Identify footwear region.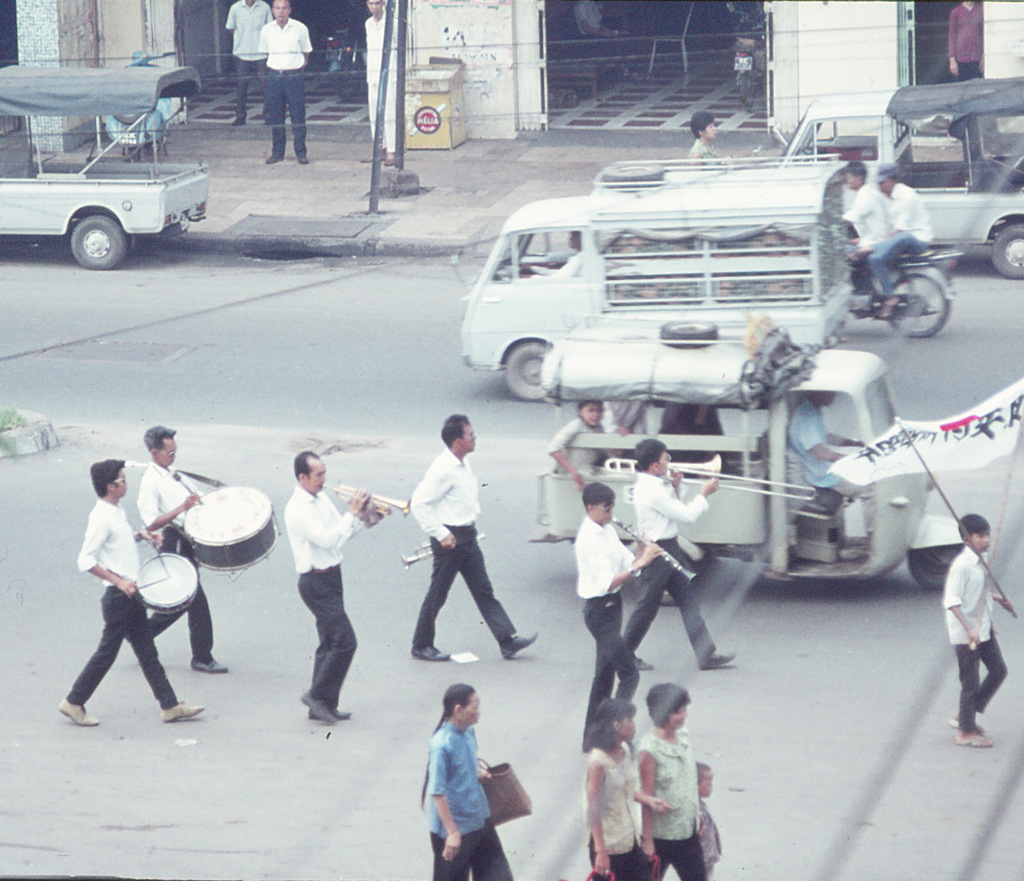
Region: pyautogui.locateOnScreen(294, 151, 310, 168).
